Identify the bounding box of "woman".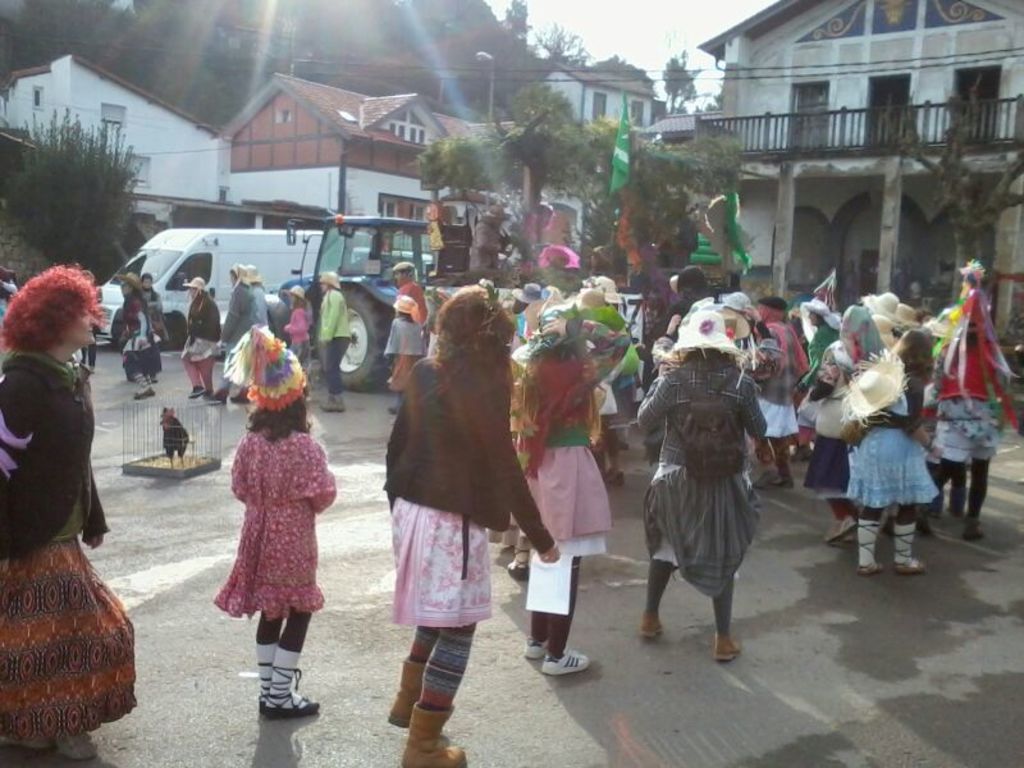
BBox(632, 311, 767, 658).
